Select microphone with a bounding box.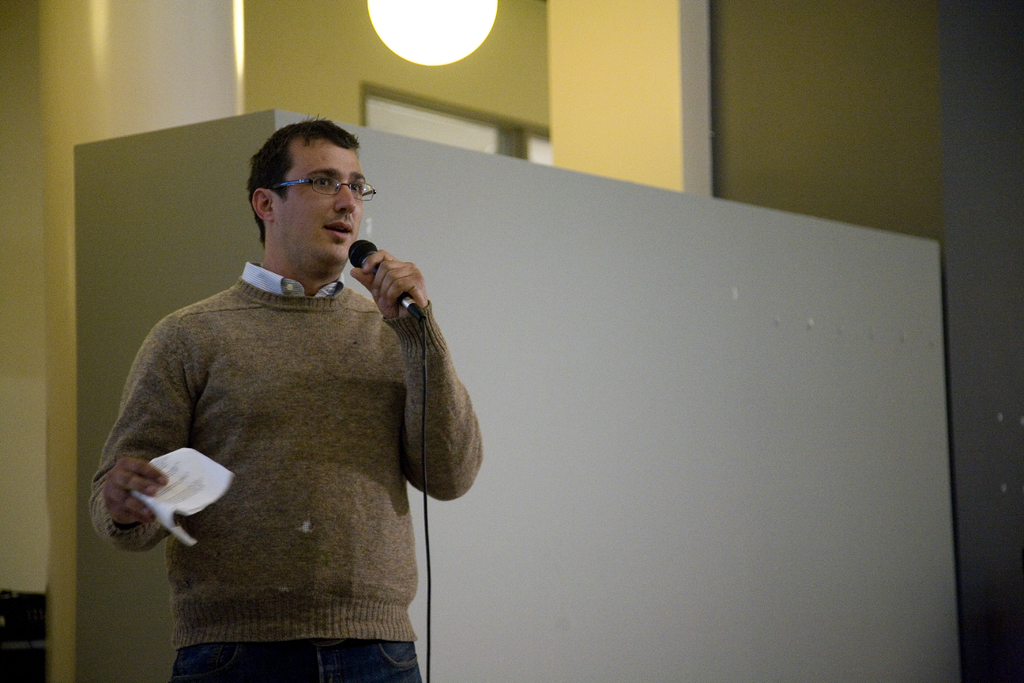
box=[326, 238, 447, 340].
